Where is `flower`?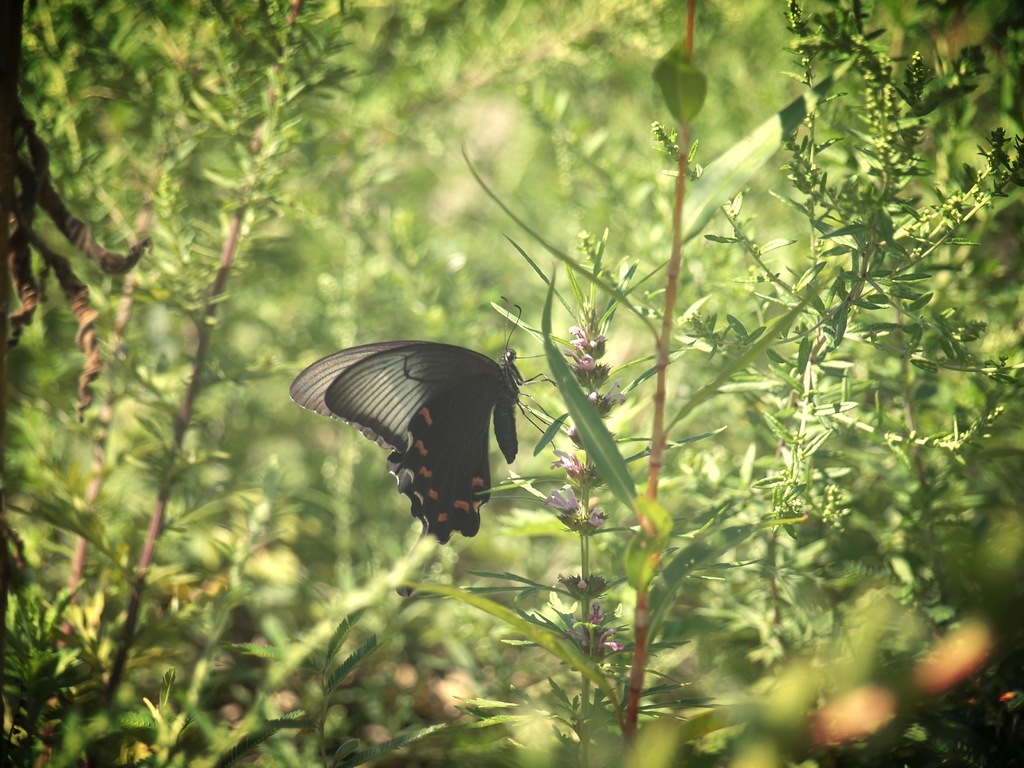
l=569, t=323, r=607, b=371.
